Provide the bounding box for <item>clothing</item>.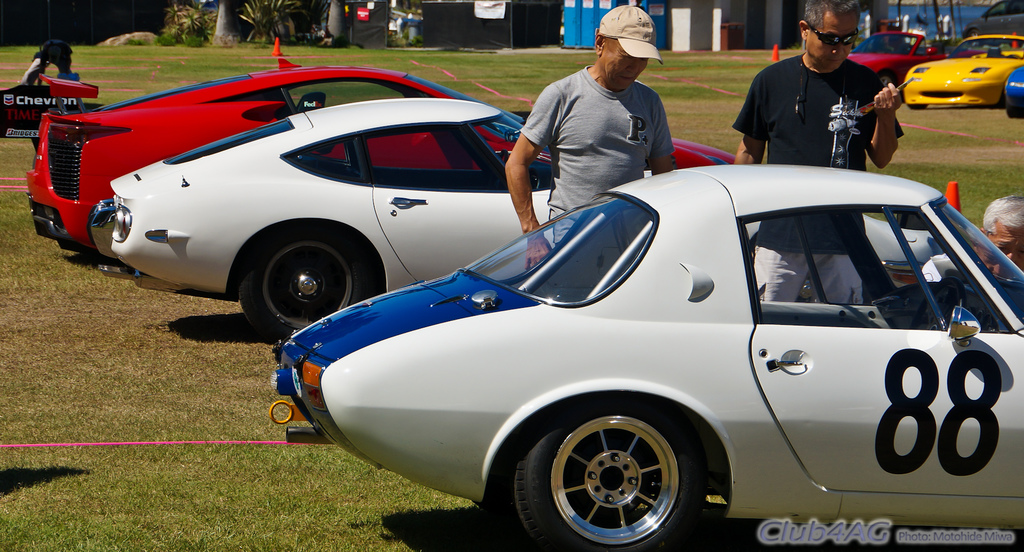
(722, 46, 906, 311).
